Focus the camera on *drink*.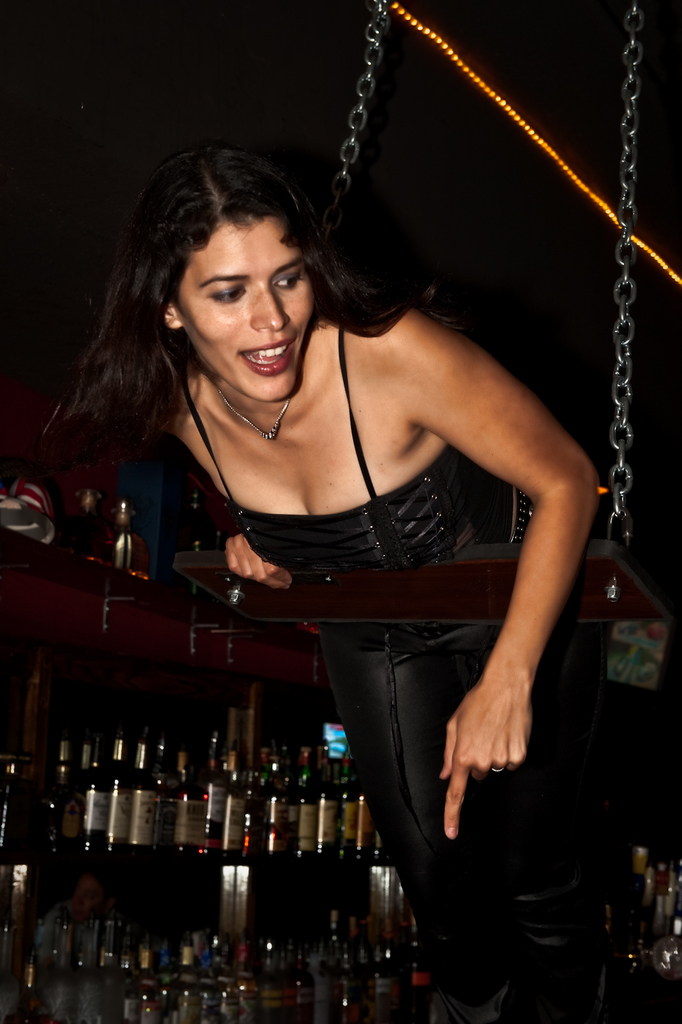
Focus region: (182, 490, 212, 595).
